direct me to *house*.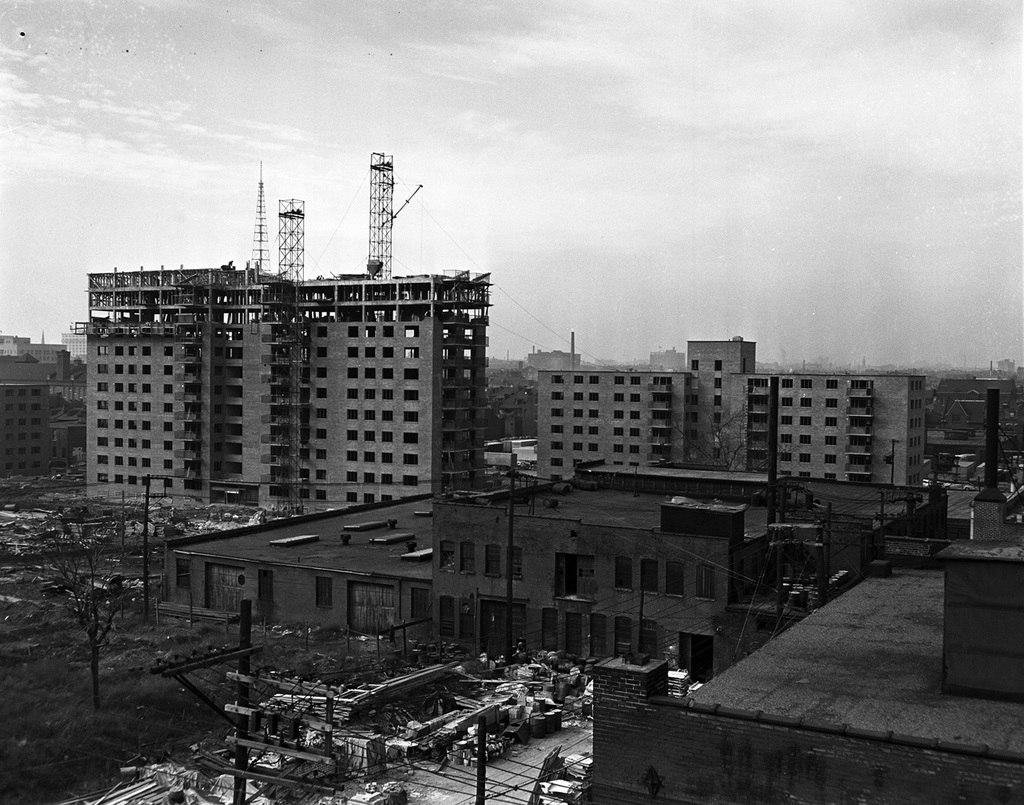
Direction: (x1=168, y1=453, x2=947, y2=690).
